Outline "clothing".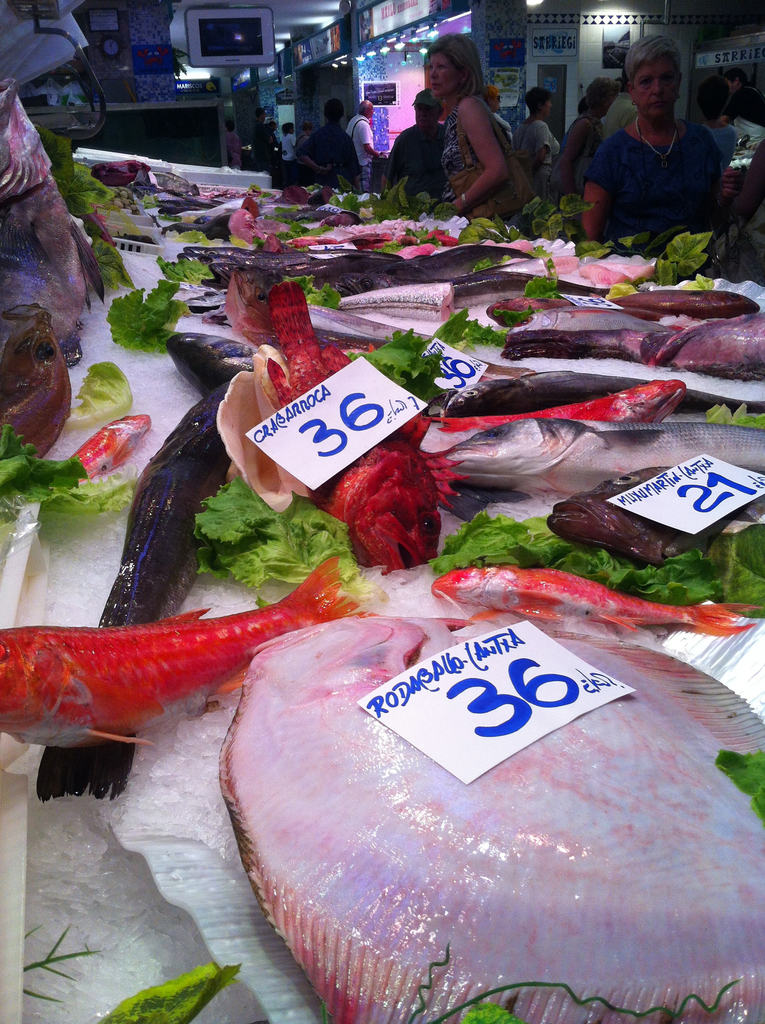
Outline: 583/72/743/272.
